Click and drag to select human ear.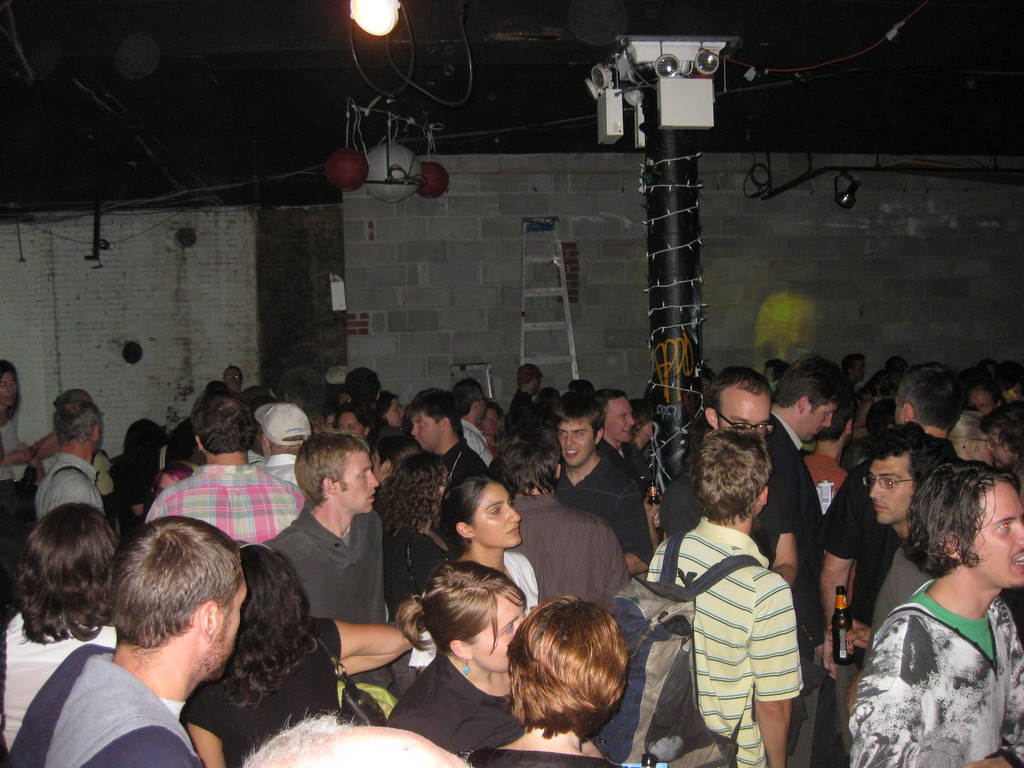
Selection: l=845, t=417, r=854, b=436.
